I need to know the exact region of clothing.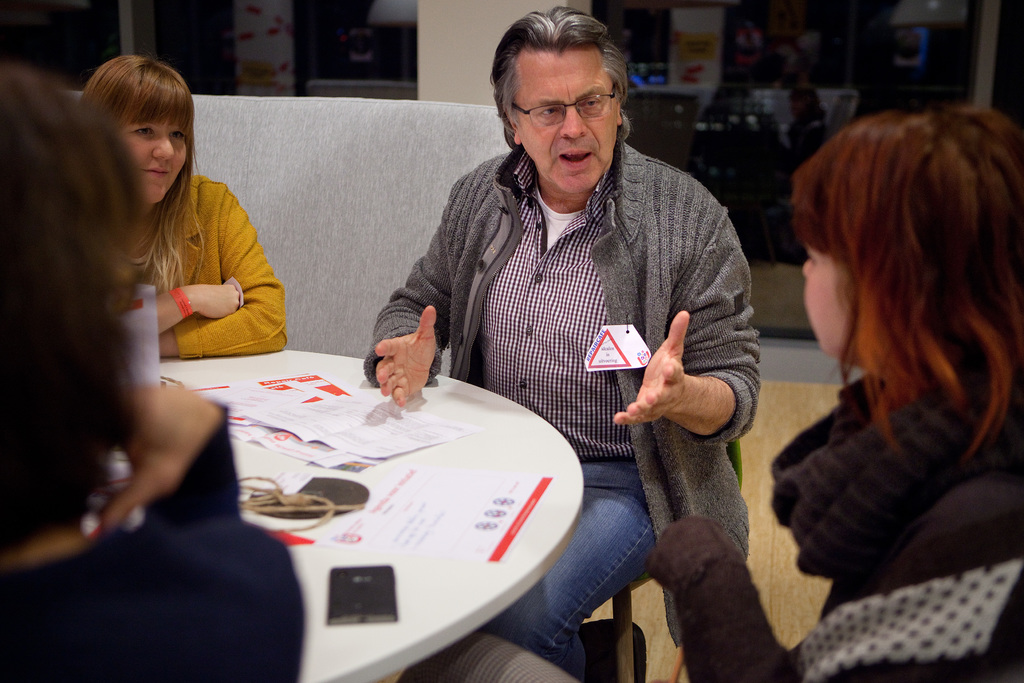
Region: box(147, 169, 283, 360).
